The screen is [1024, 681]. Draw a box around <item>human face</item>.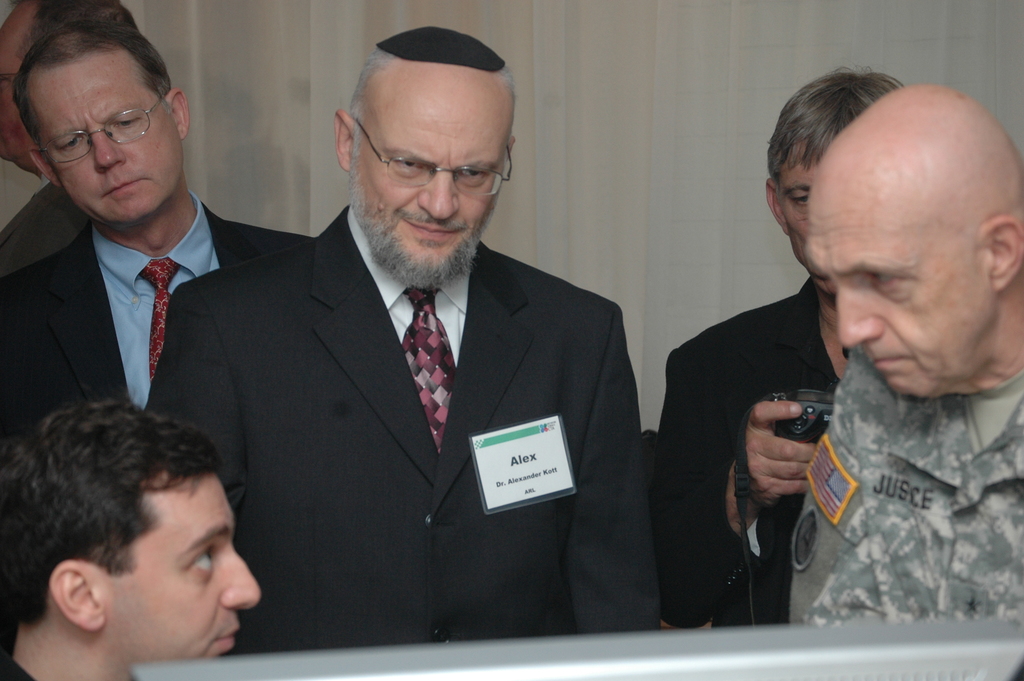
[801,176,988,399].
